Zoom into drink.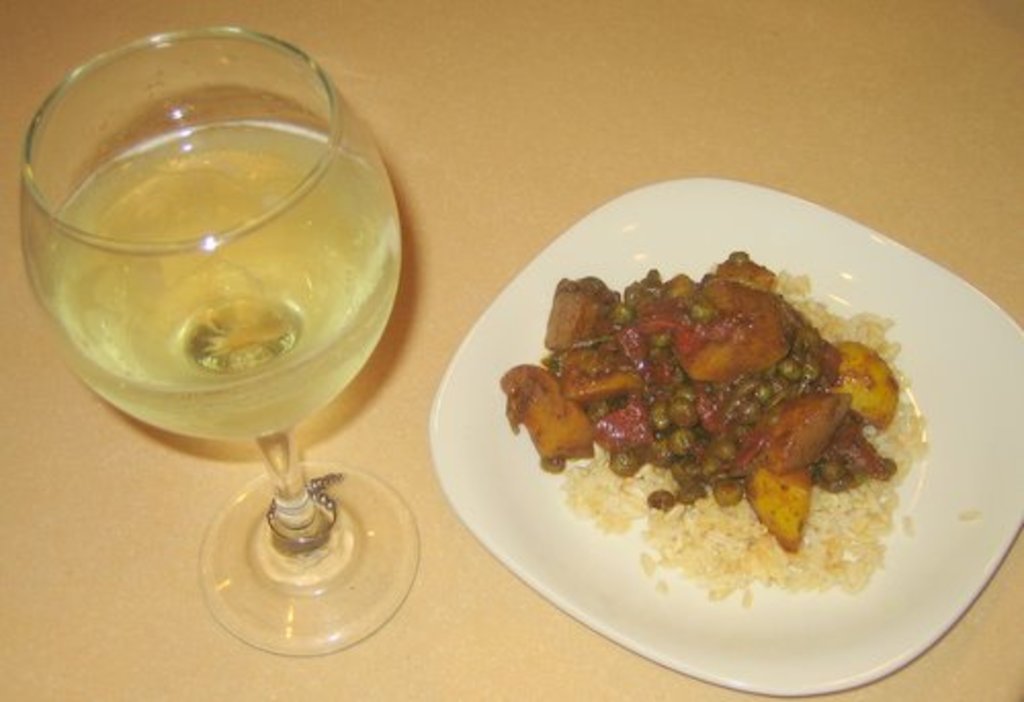
Zoom target: rect(41, 18, 408, 608).
